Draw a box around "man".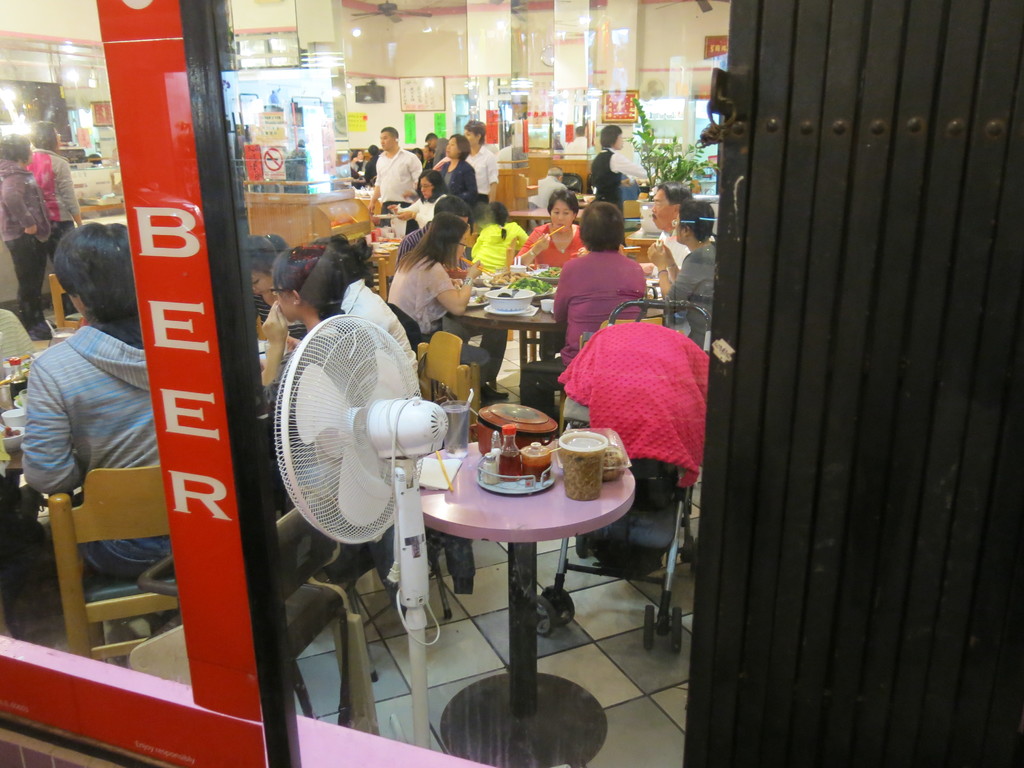
365/126/424/232.
